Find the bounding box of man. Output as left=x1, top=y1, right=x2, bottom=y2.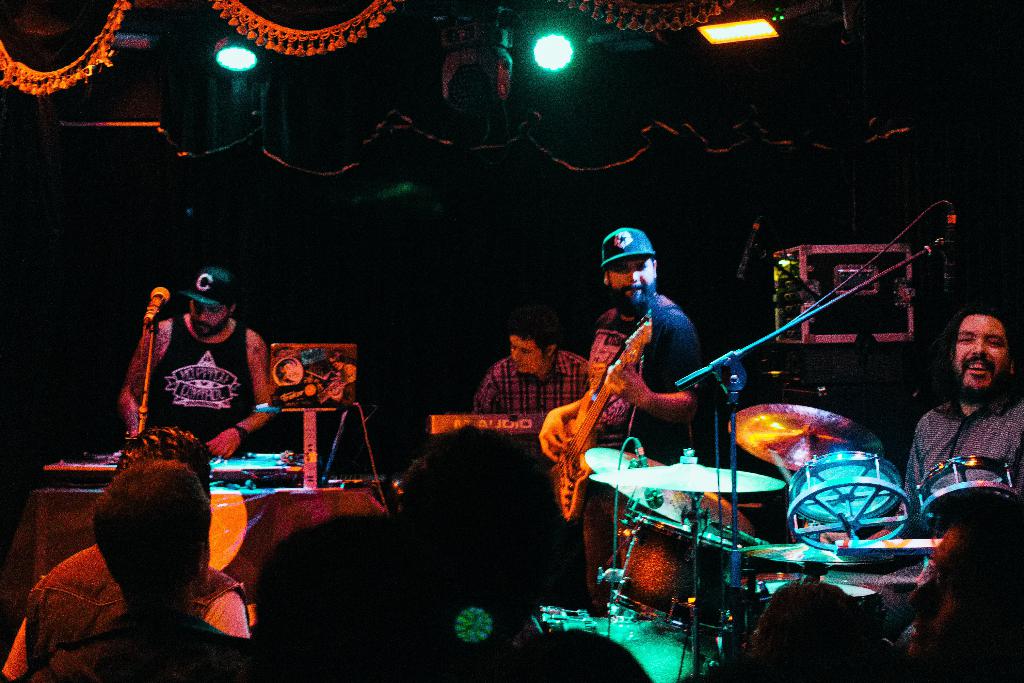
left=902, top=502, right=1023, bottom=682.
